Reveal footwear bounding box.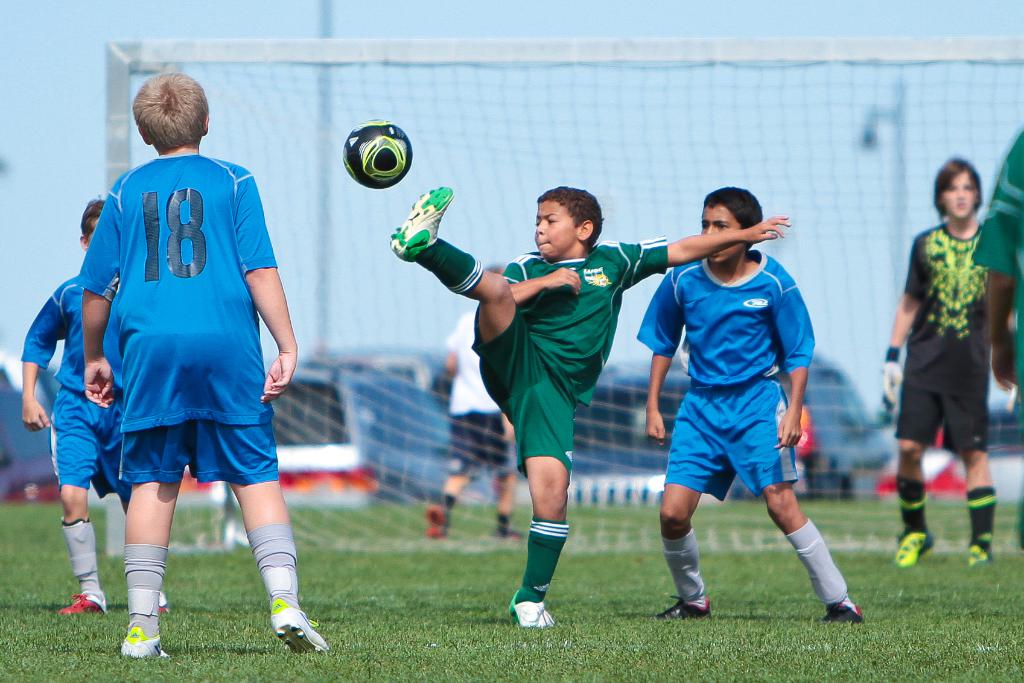
Revealed: crop(155, 593, 170, 613).
